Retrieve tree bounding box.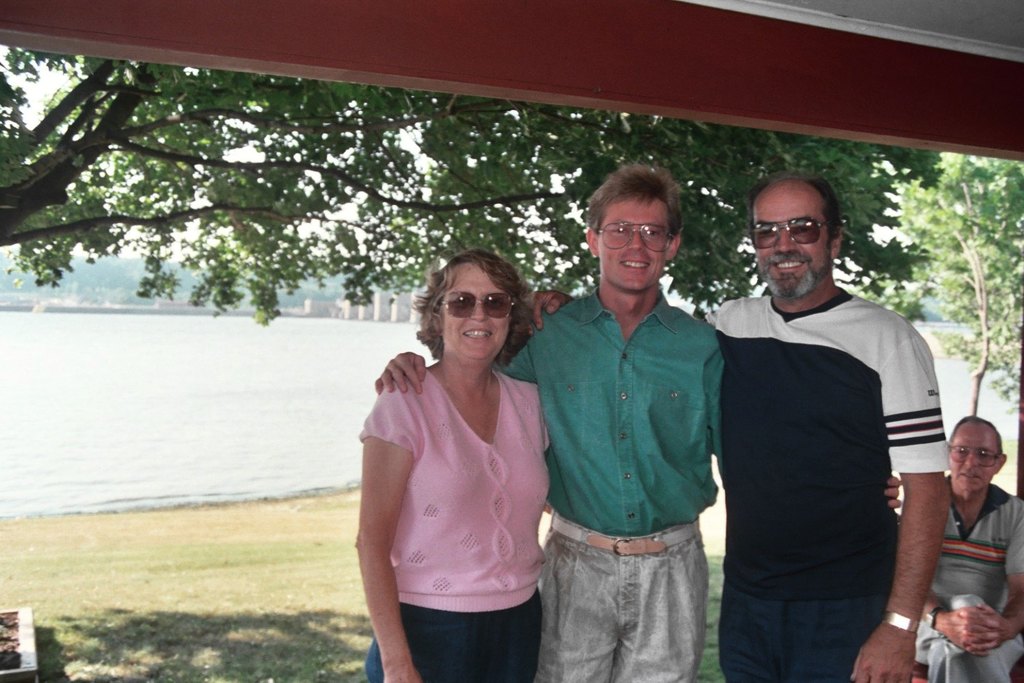
Bounding box: (x1=13, y1=42, x2=428, y2=338).
